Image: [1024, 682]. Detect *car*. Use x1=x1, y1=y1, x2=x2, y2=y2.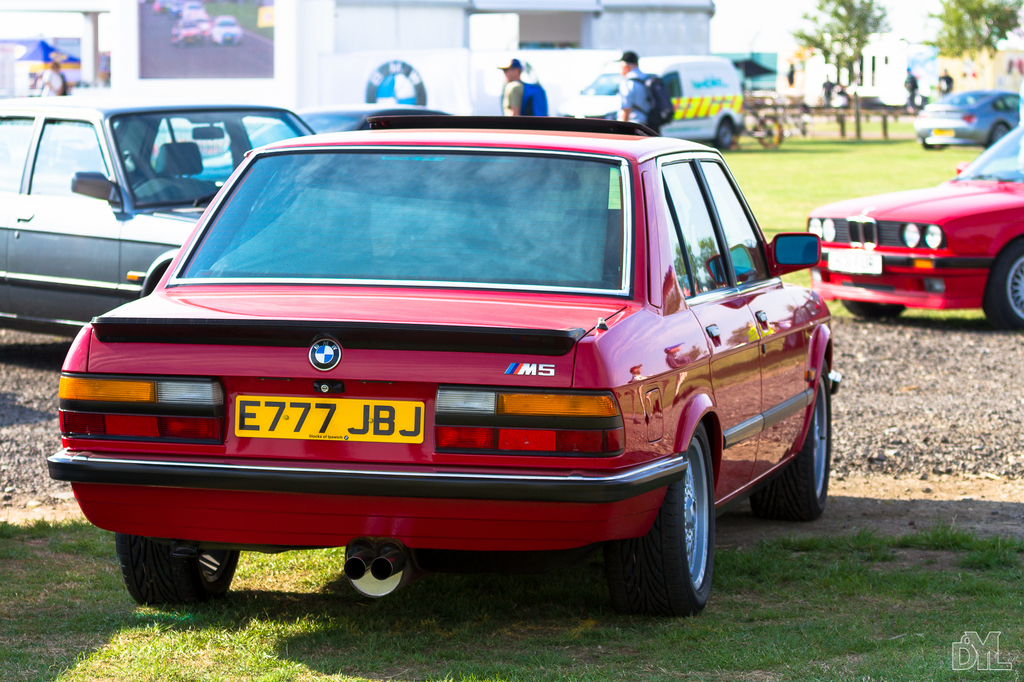
x1=0, y1=94, x2=312, y2=339.
